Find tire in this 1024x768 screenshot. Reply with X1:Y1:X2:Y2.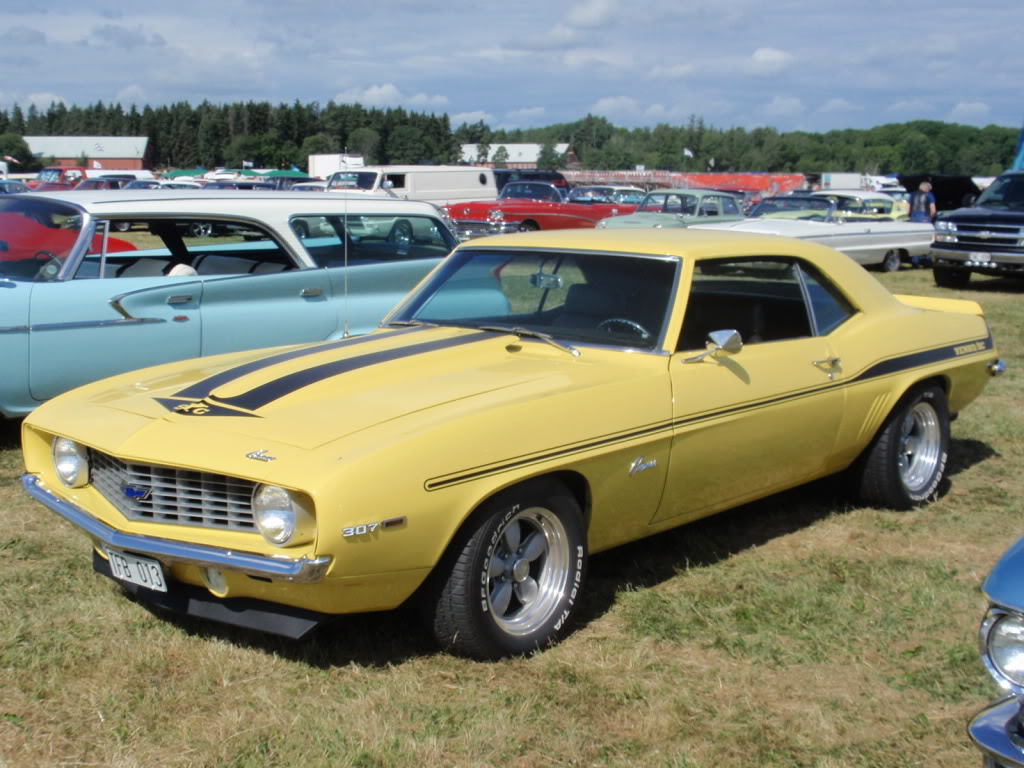
188:222:213:238.
